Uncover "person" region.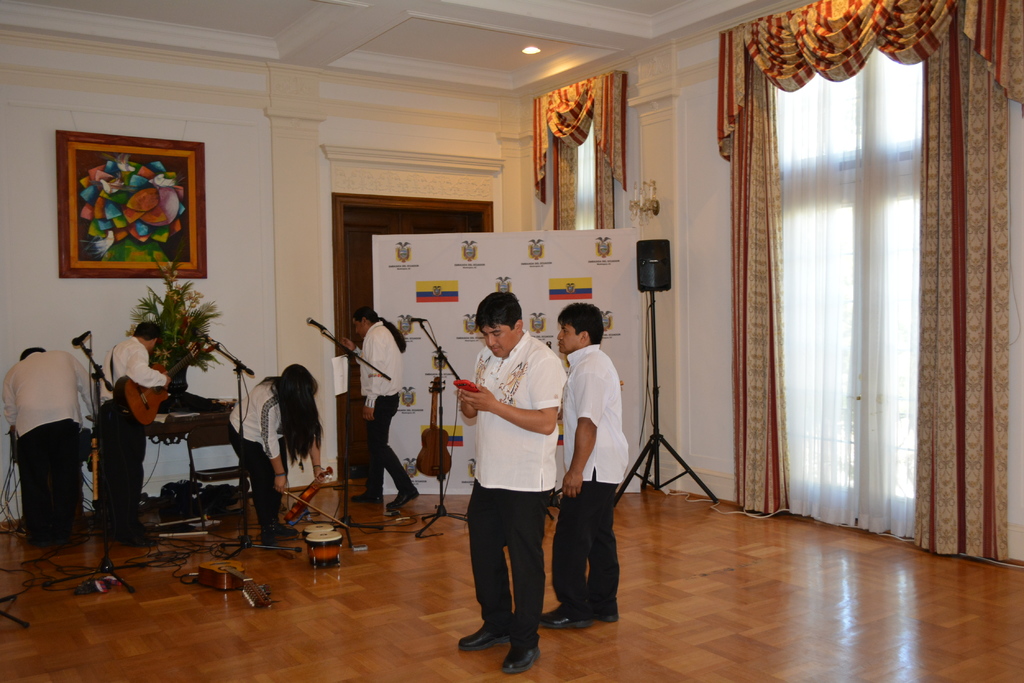
Uncovered: [x1=342, y1=307, x2=419, y2=510].
